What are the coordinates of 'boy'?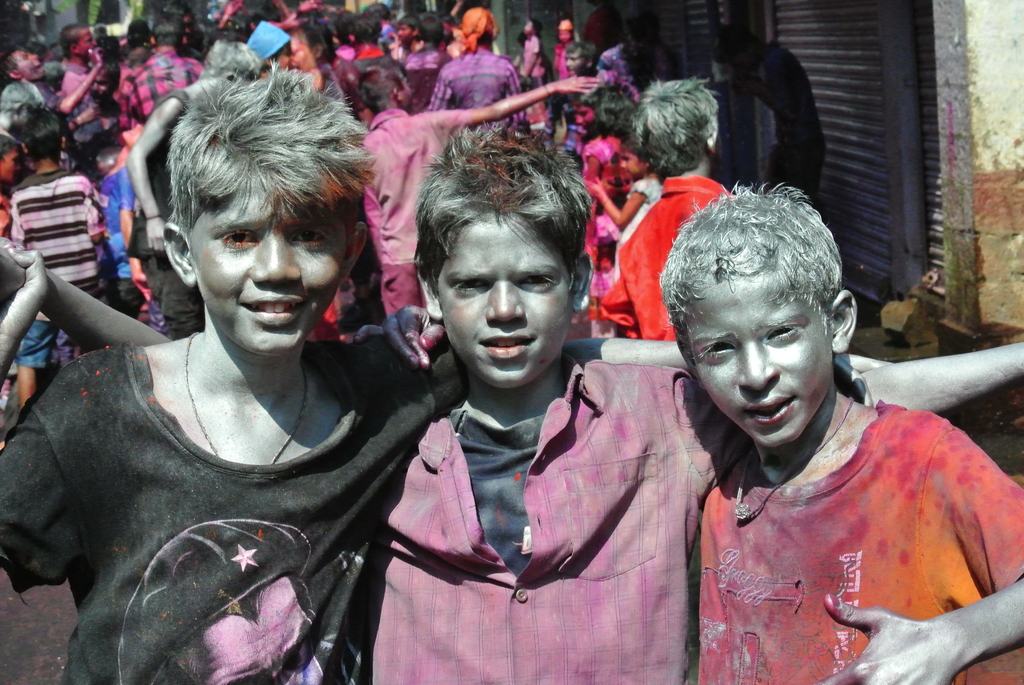
x1=0 y1=59 x2=895 y2=684.
